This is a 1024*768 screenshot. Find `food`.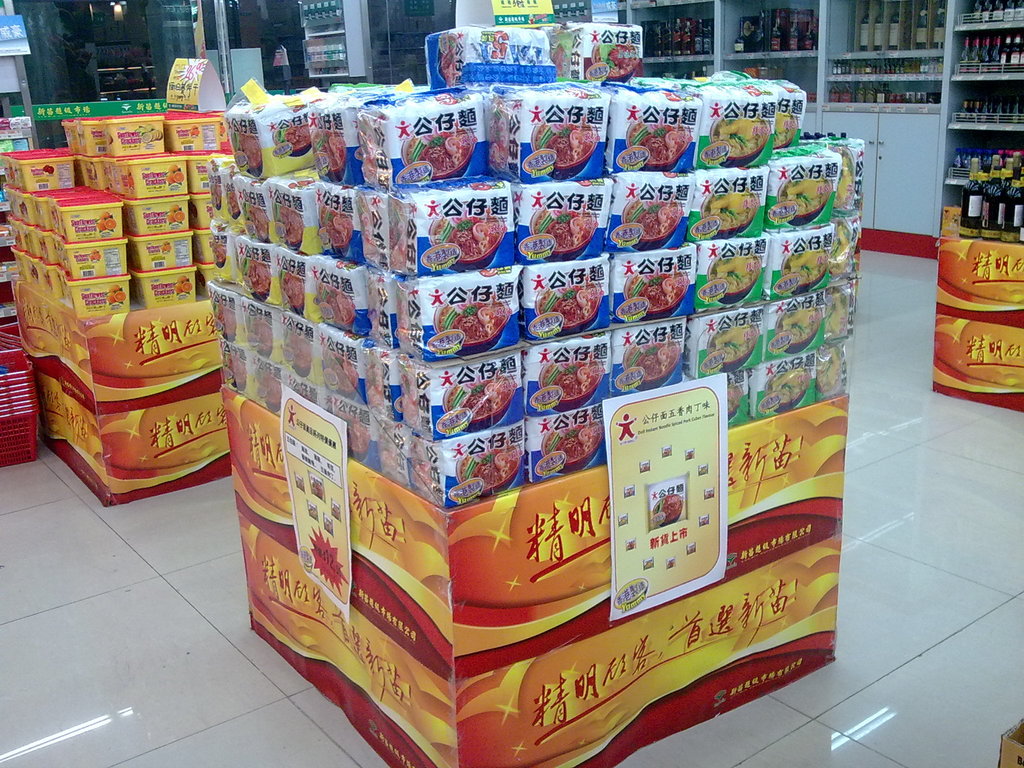
Bounding box: [707, 319, 758, 360].
